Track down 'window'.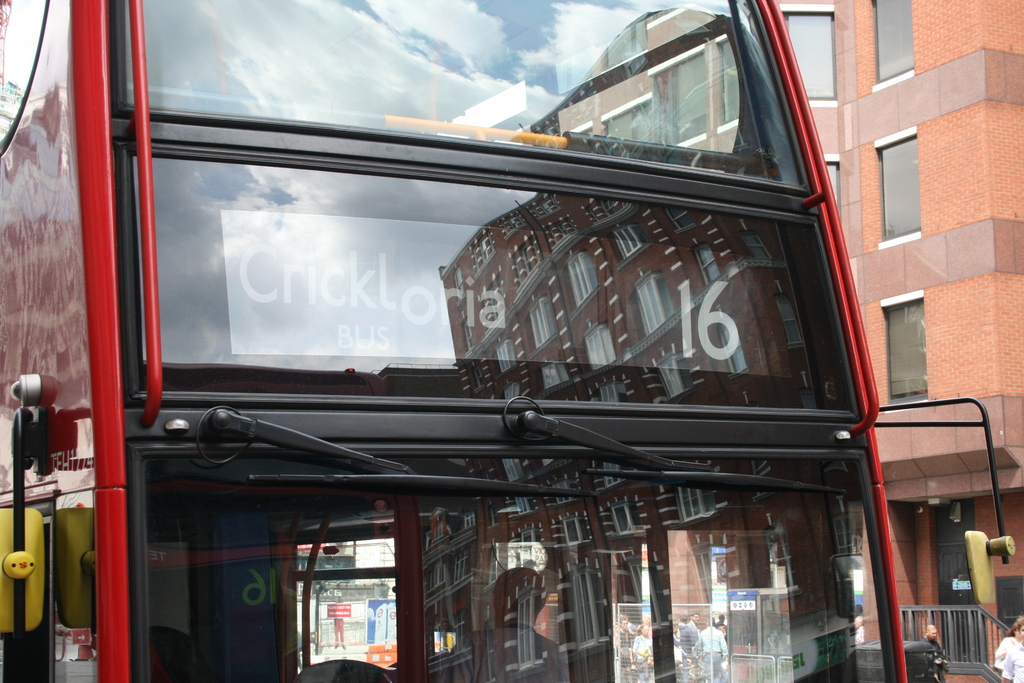
Tracked to <box>723,33,738,135</box>.
